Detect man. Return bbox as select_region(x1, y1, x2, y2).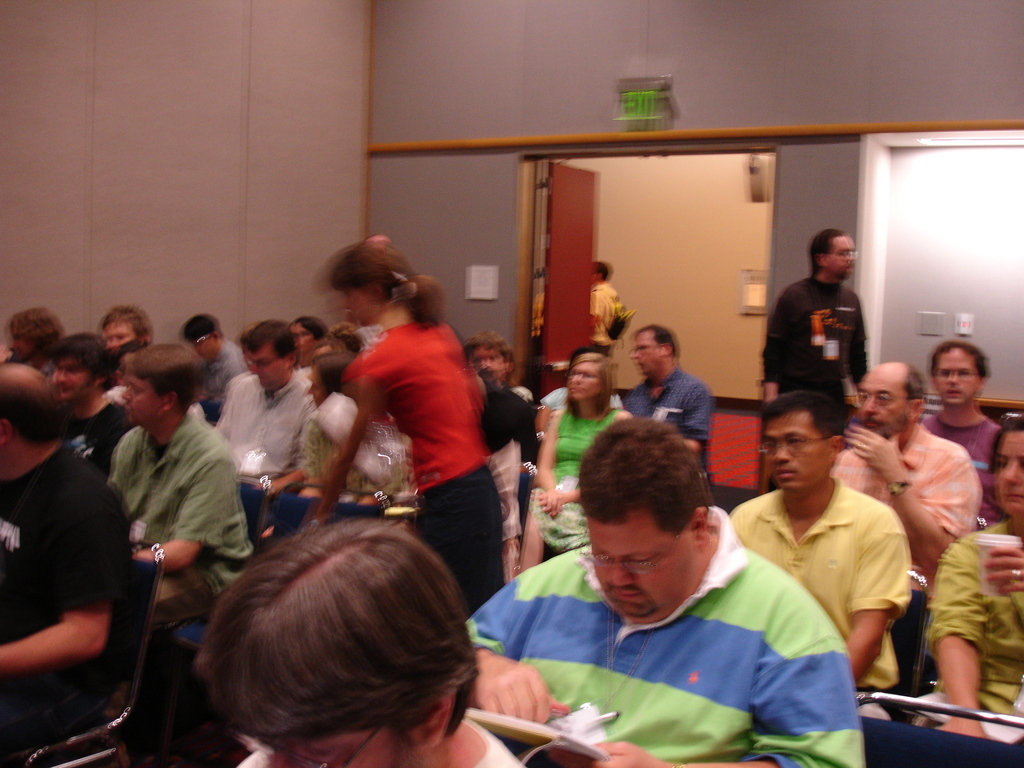
select_region(627, 325, 731, 456).
